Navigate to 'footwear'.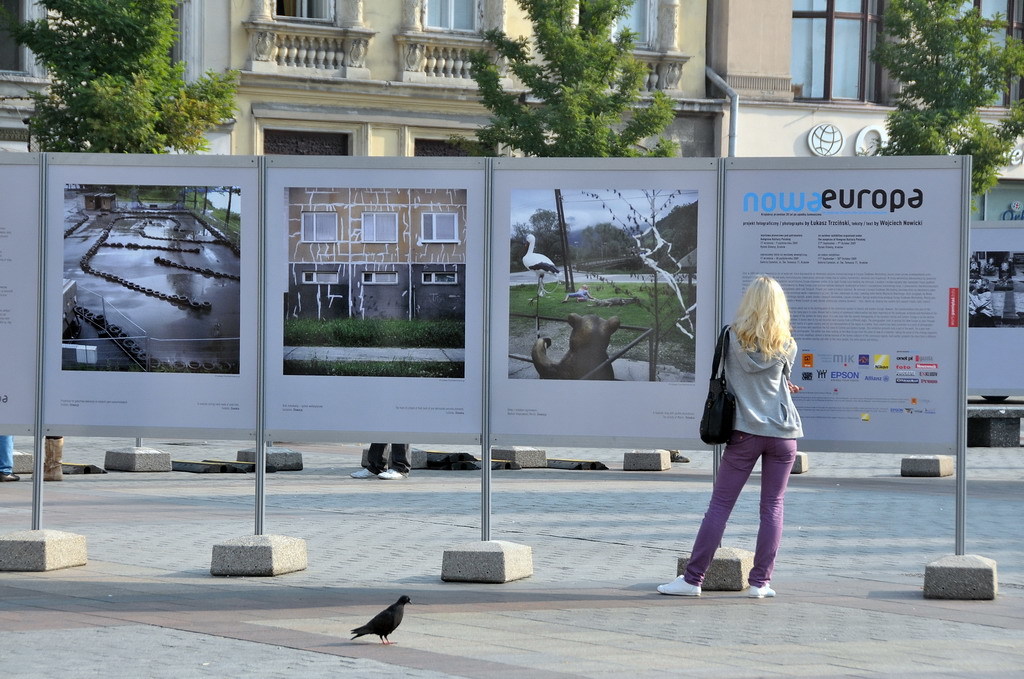
Navigation target: box(0, 472, 19, 483).
